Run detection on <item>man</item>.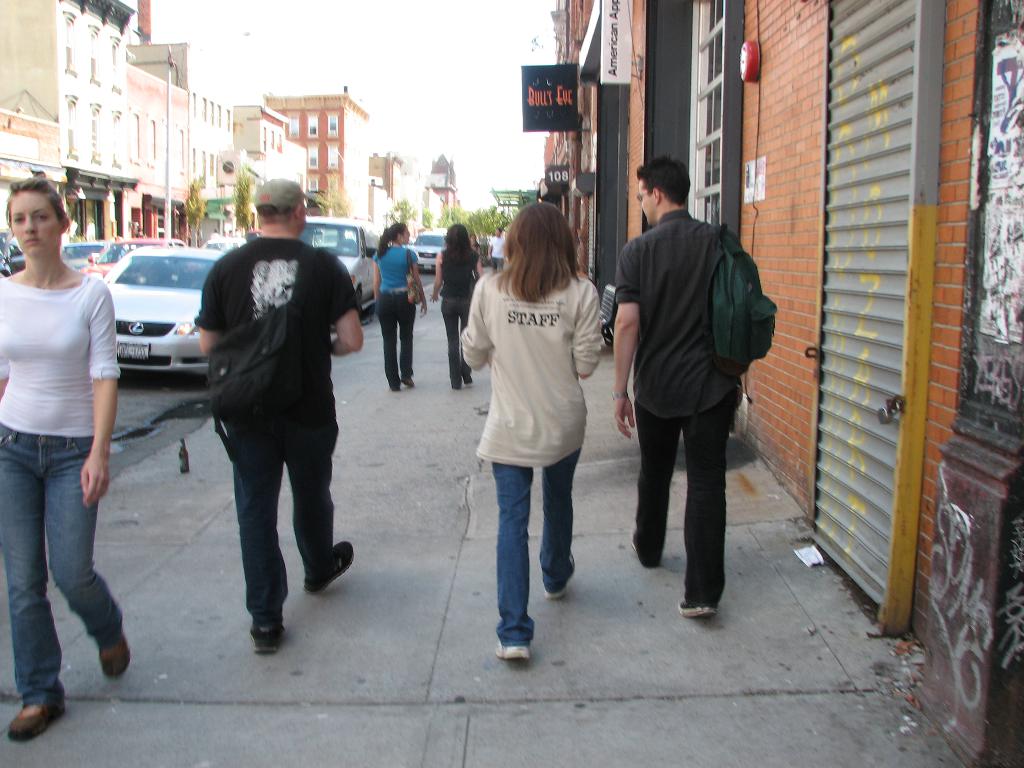
Result: box=[175, 182, 352, 648].
